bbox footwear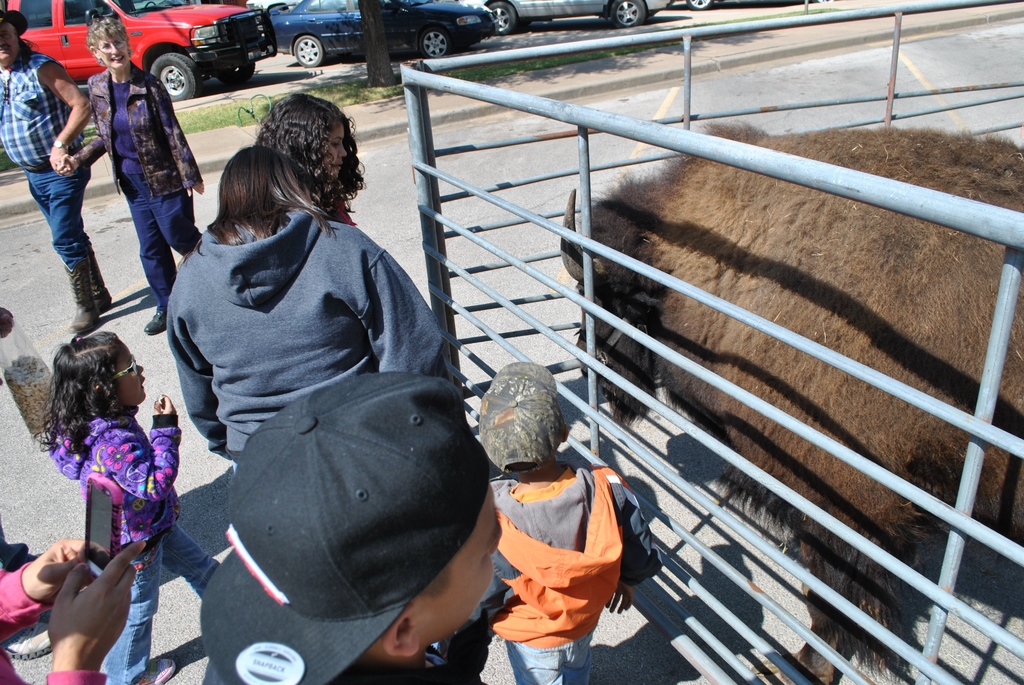
(x1=135, y1=654, x2=177, y2=684)
